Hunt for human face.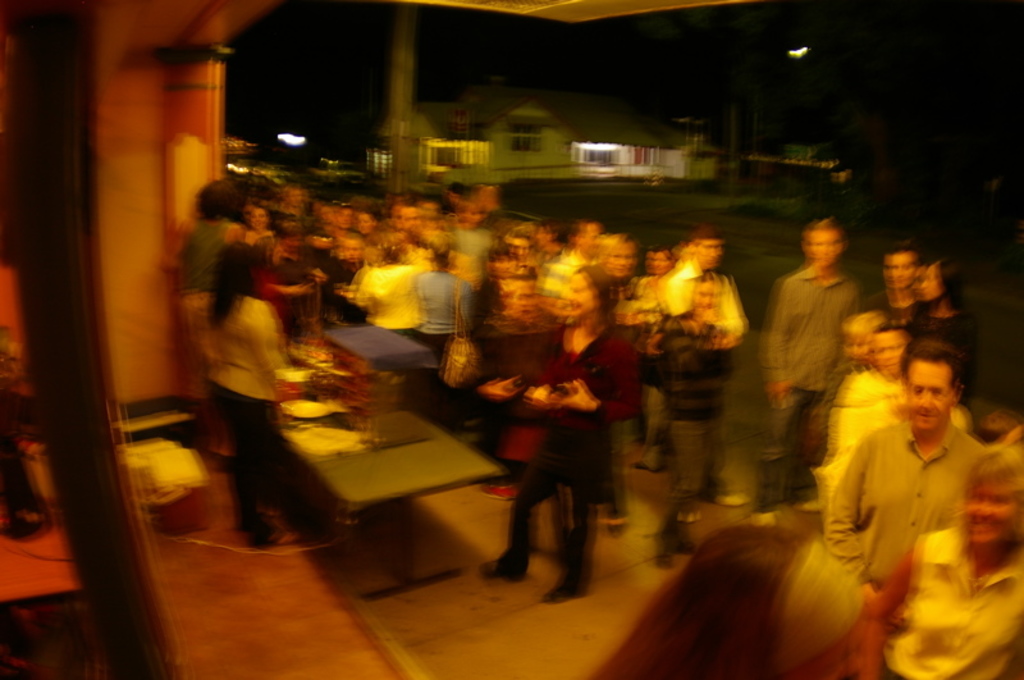
Hunted down at detection(887, 252, 913, 288).
